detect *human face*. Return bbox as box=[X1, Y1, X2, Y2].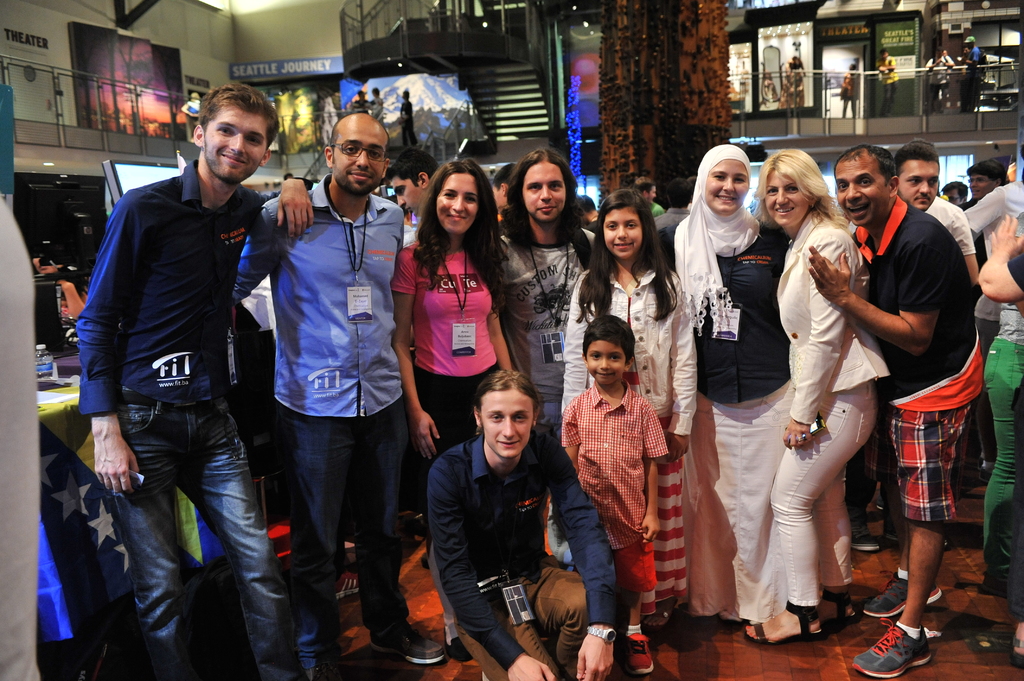
box=[605, 205, 641, 259].
